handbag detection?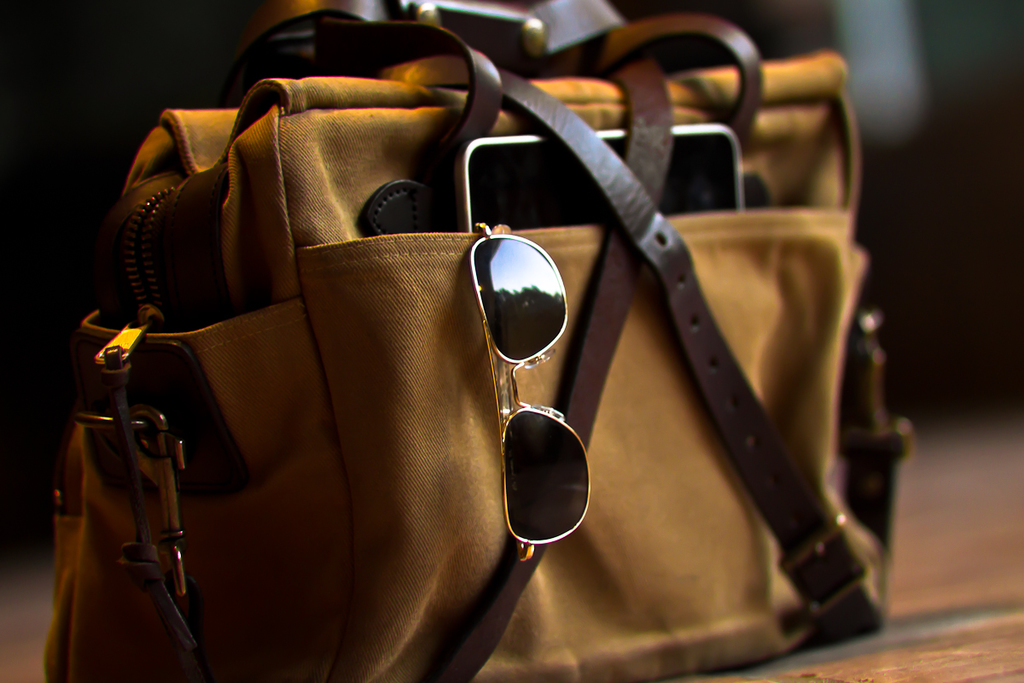
locate(40, 8, 913, 682)
